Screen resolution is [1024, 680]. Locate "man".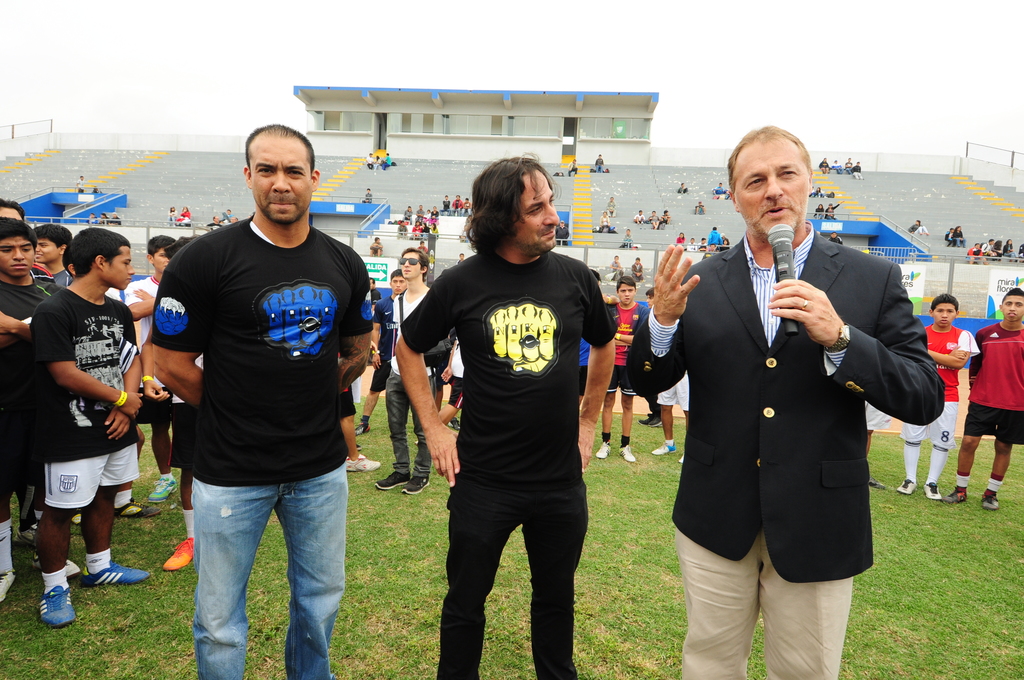
l=556, t=218, r=570, b=245.
